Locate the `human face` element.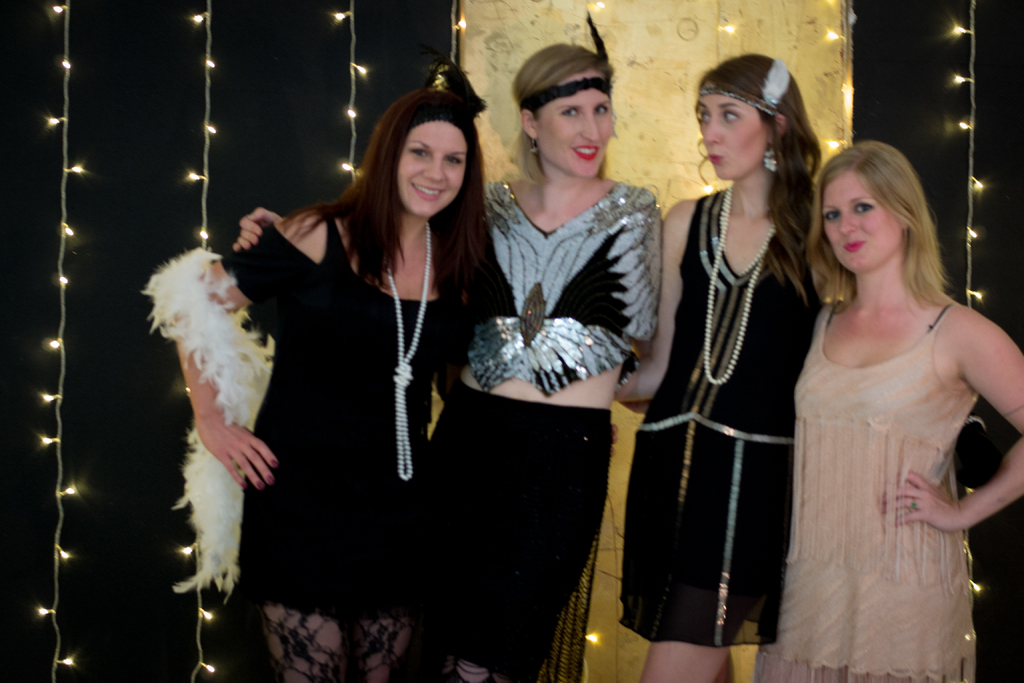
Element bbox: left=396, top=115, right=467, bottom=224.
